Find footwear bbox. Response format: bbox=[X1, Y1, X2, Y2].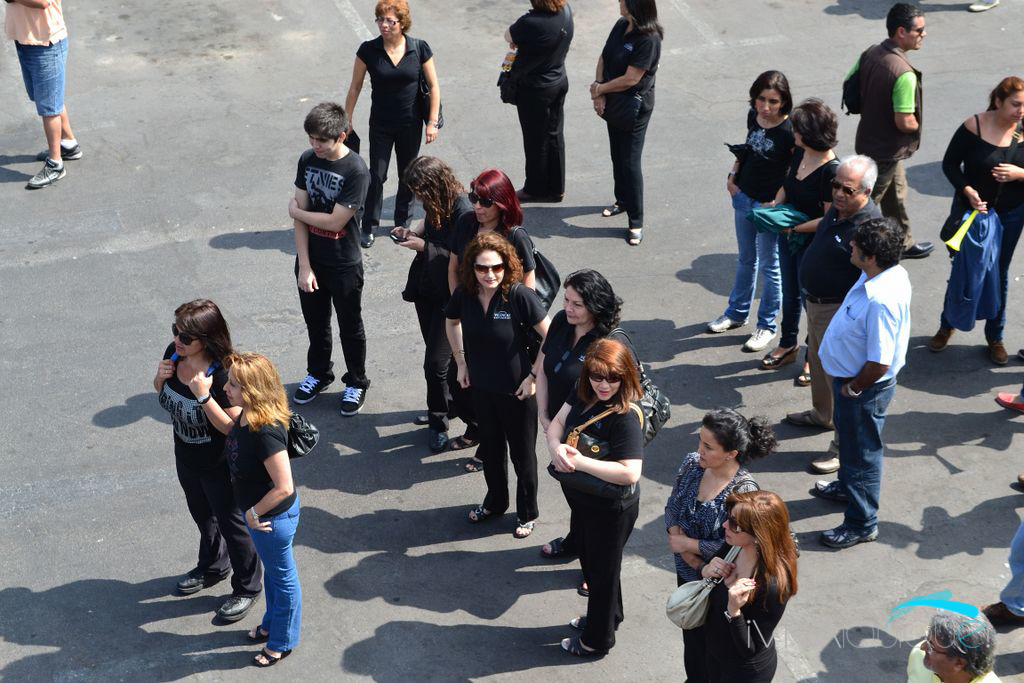
bbox=[562, 612, 583, 628].
